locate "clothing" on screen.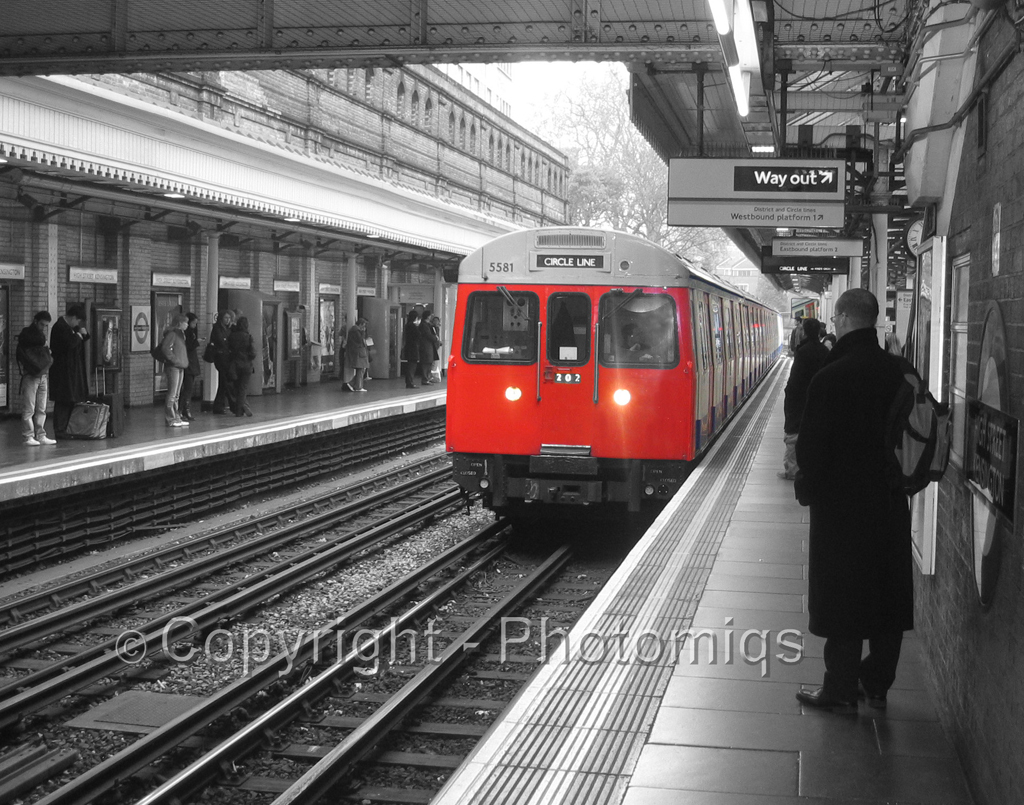
On screen at Rect(211, 326, 230, 370).
